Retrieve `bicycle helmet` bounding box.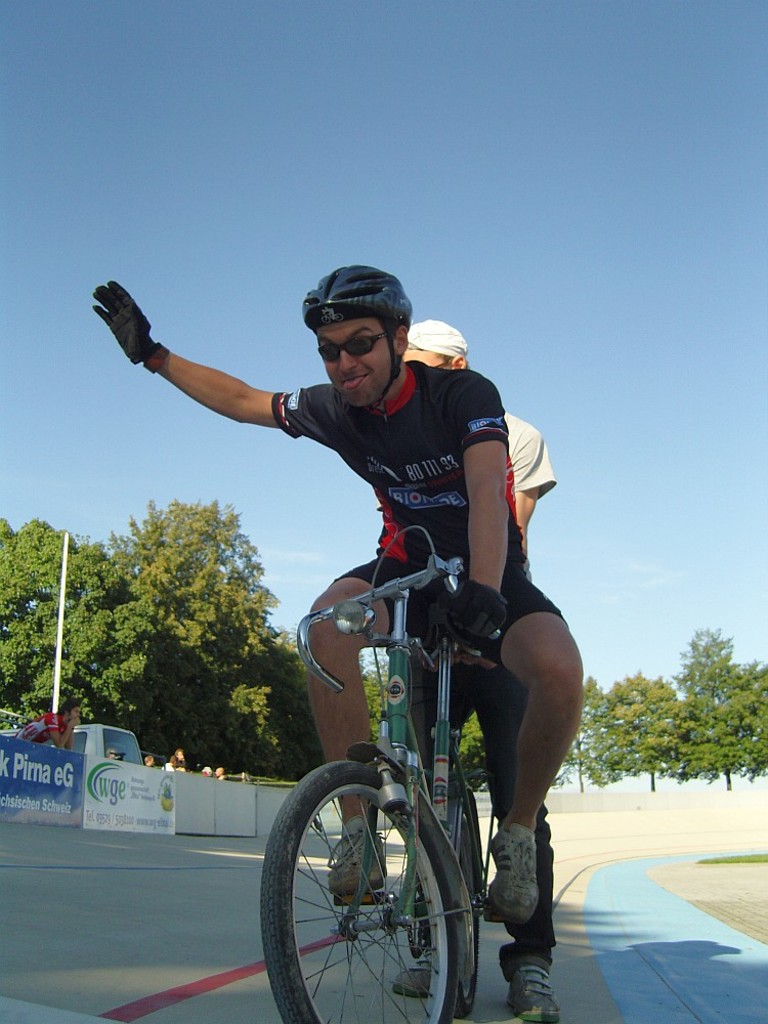
Bounding box: BBox(300, 265, 408, 315).
